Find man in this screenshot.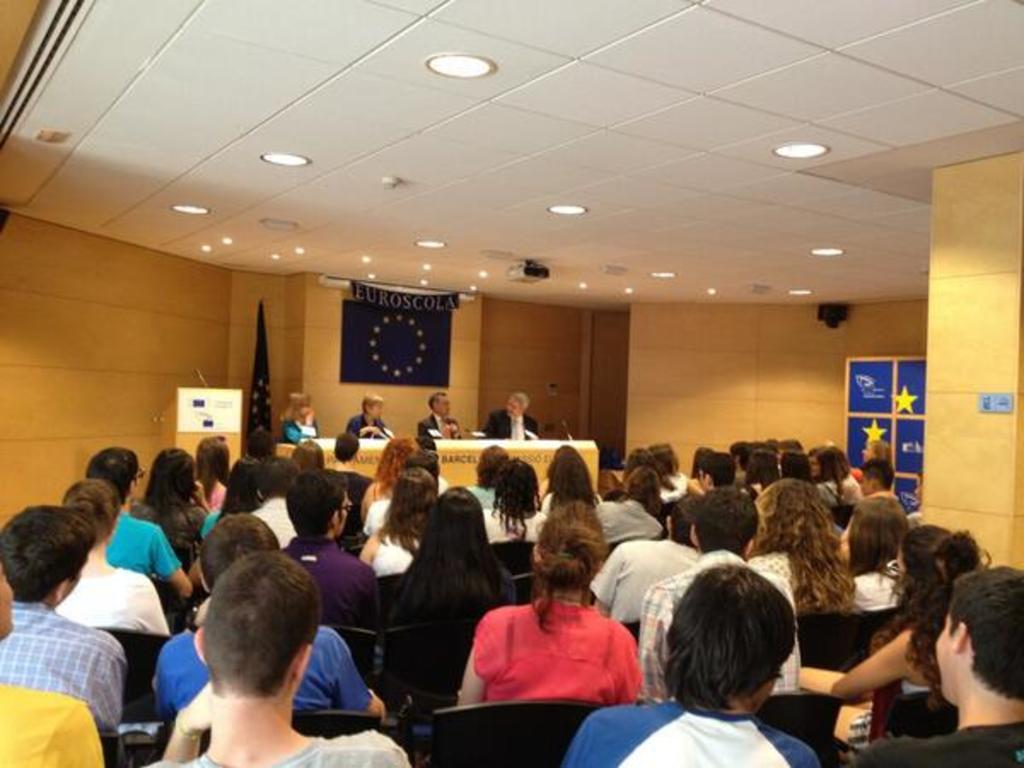
The bounding box for man is 481,389,541,439.
